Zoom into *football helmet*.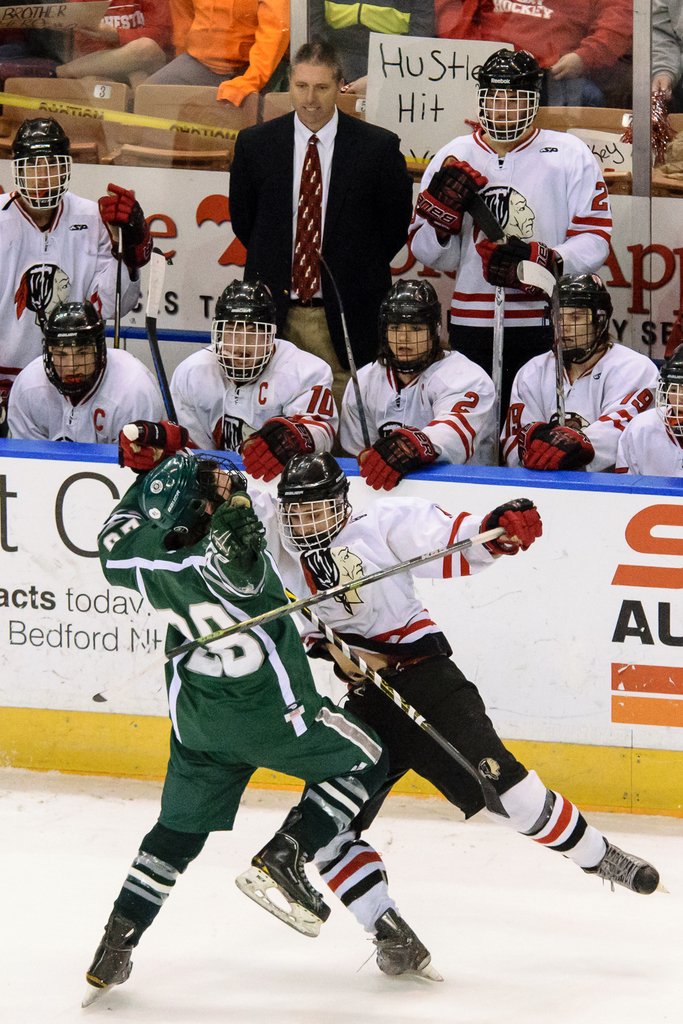
Zoom target: {"x1": 12, "y1": 118, "x2": 78, "y2": 211}.
